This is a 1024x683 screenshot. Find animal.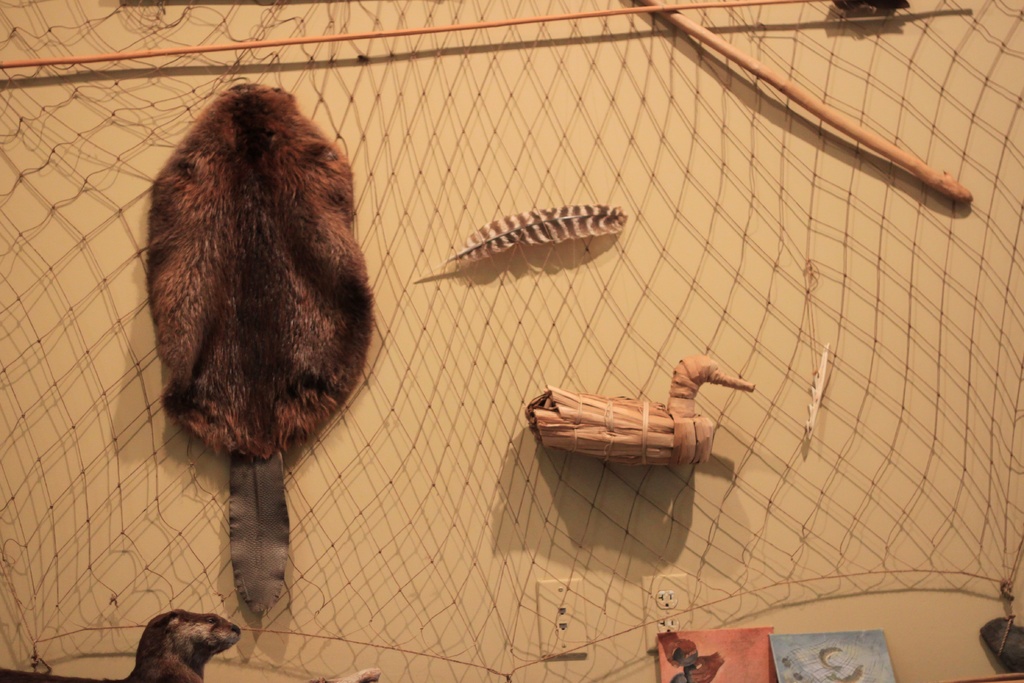
Bounding box: bbox=[524, 352, 754, 468].
